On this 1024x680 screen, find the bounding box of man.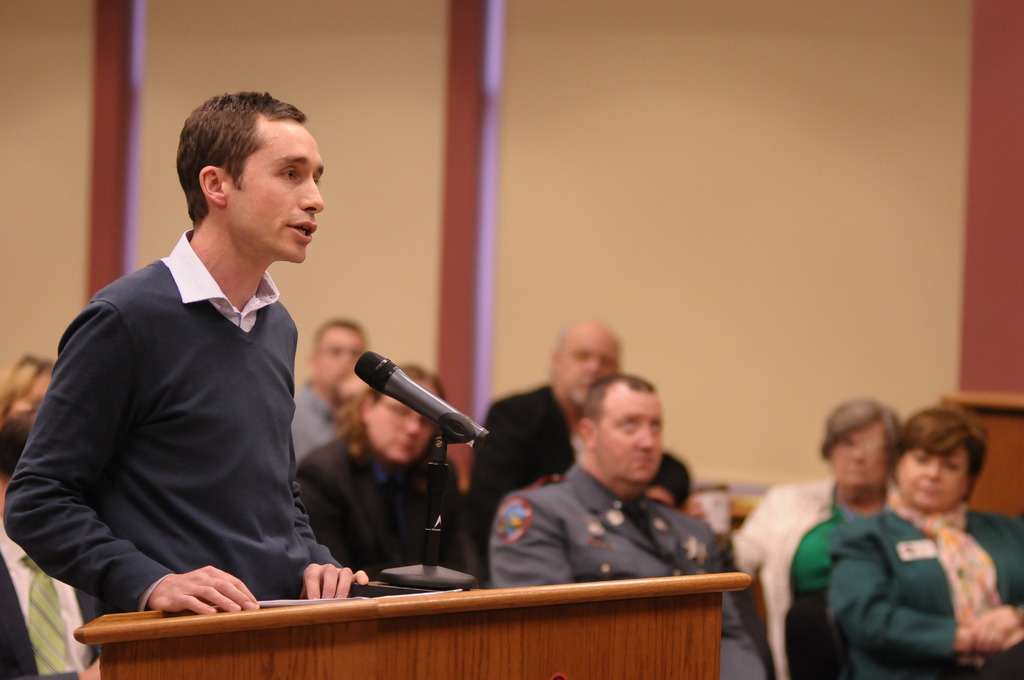
Bounding box: (x1=486, y1=371, x2=770, y2=679).
